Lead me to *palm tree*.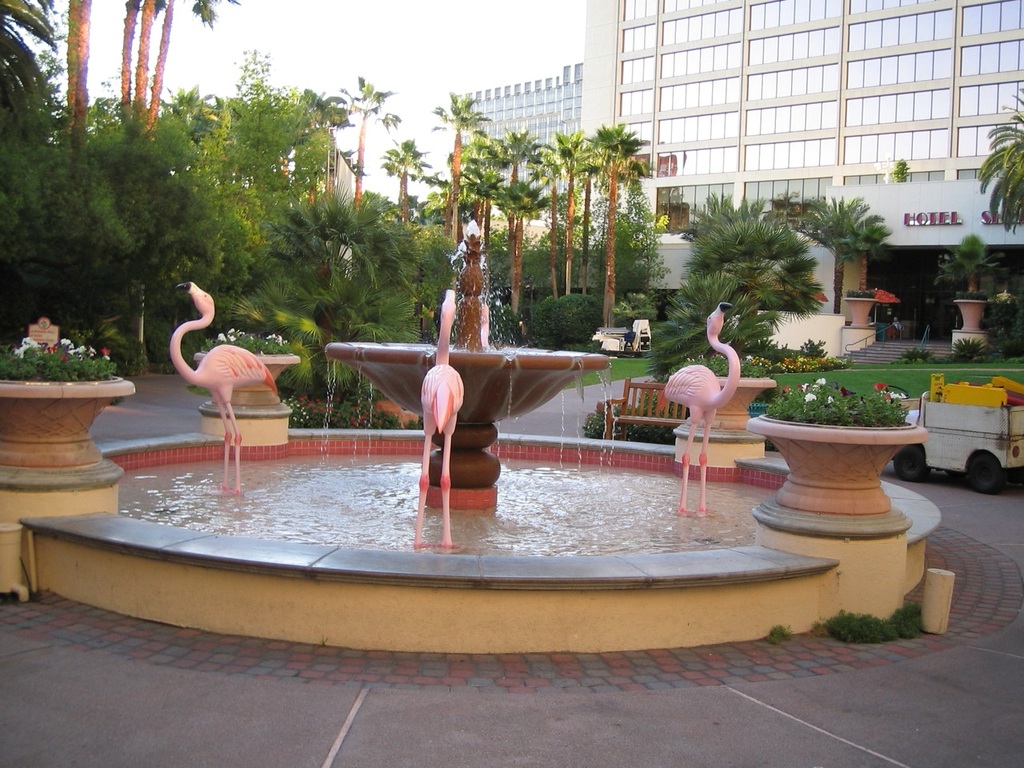
Lead to 444,98,483,334.
